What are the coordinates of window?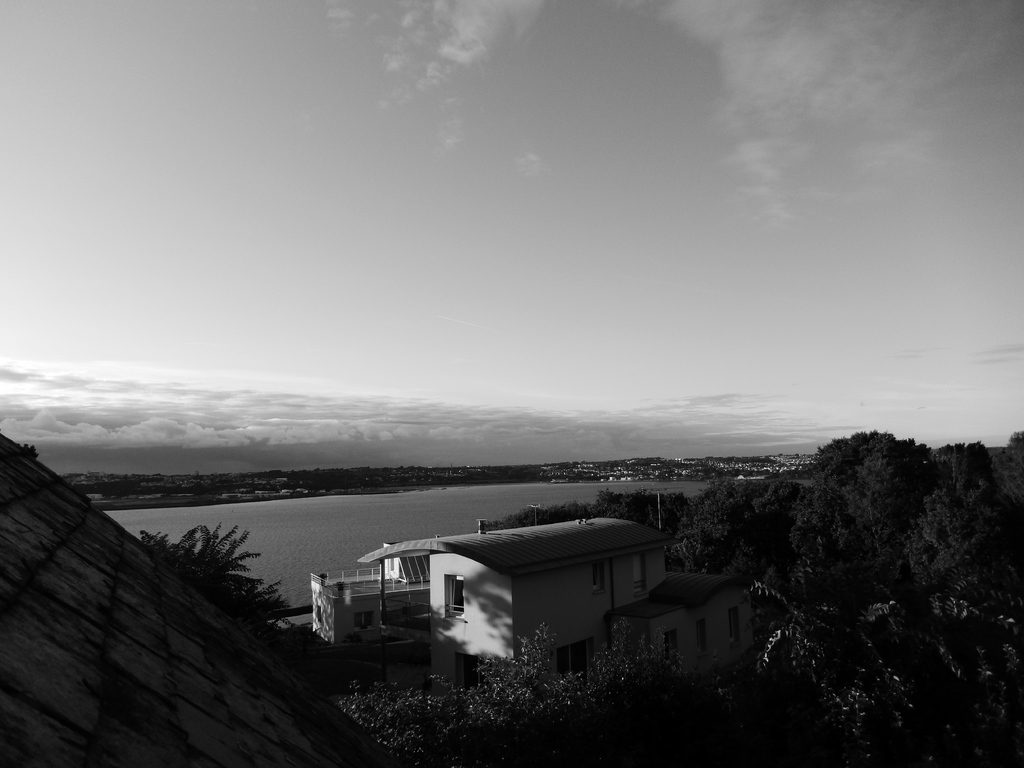
bbox=(447, 572, 468, 618).
